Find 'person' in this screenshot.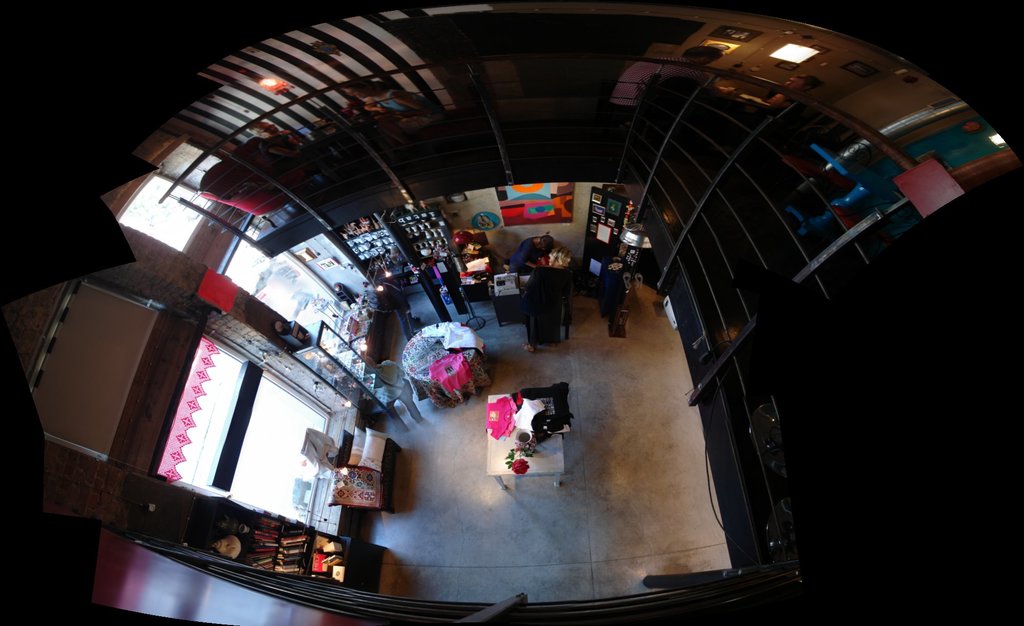
The bounding box for 'person' is locate(357, 355, 419, 432).
